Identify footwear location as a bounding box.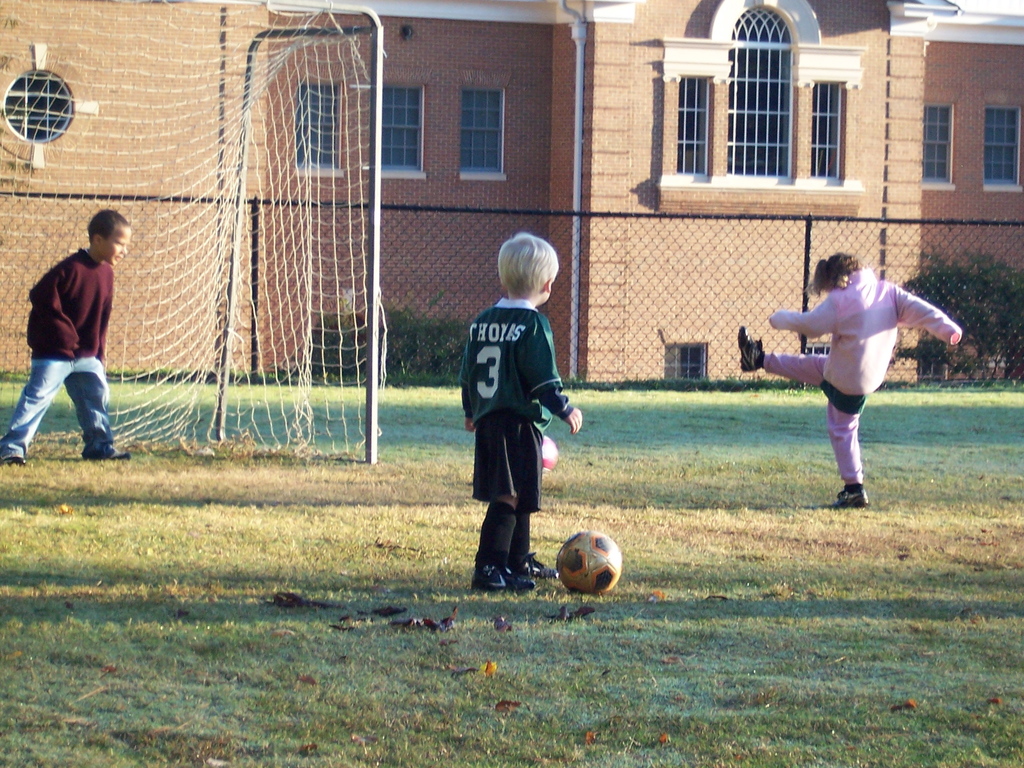
0:457:32:470.
